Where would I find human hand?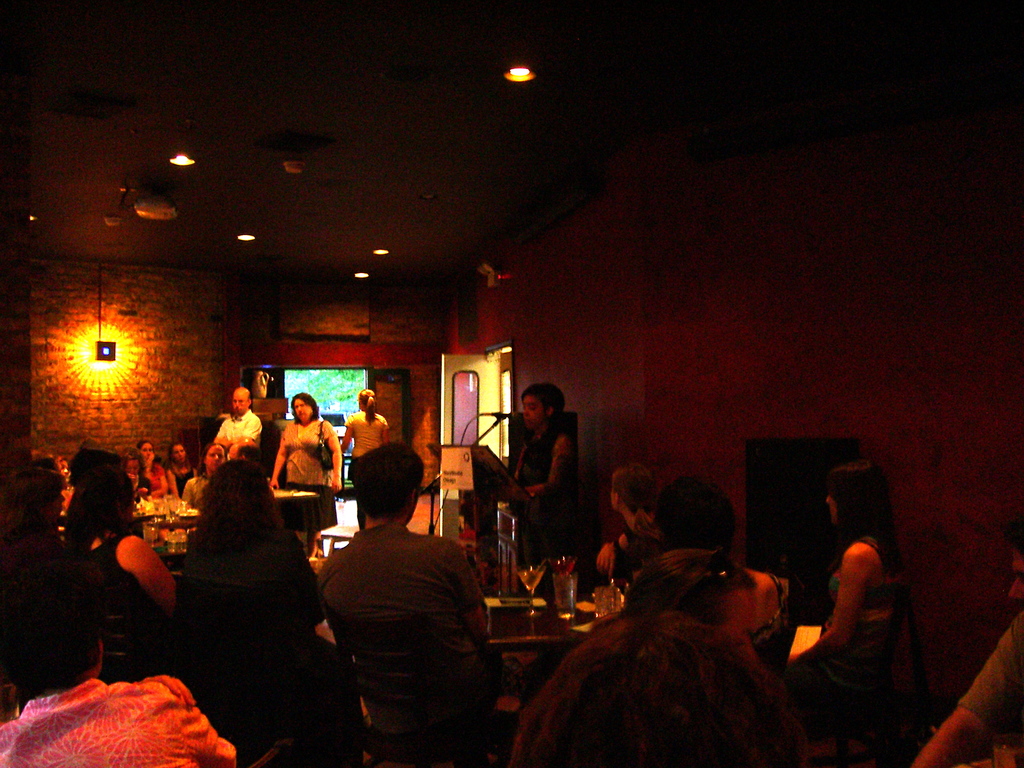
At bbox=[595, 541, 616, 582].
